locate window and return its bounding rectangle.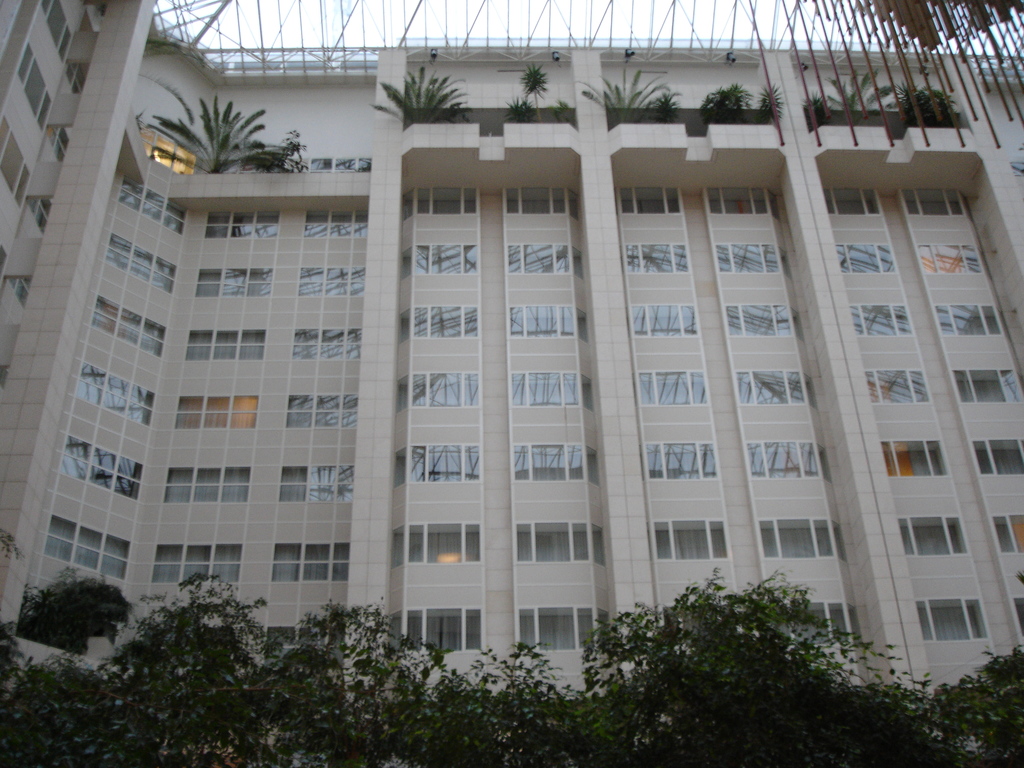
43:513:136:577.
